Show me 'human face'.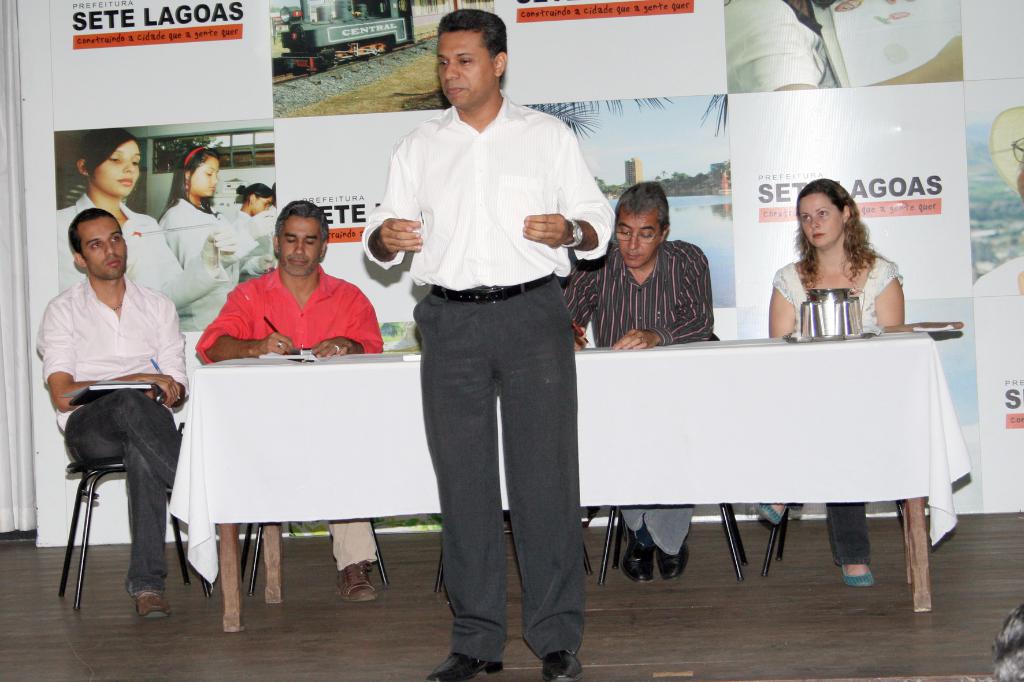
'human face' is here: 440 28 495 104.
